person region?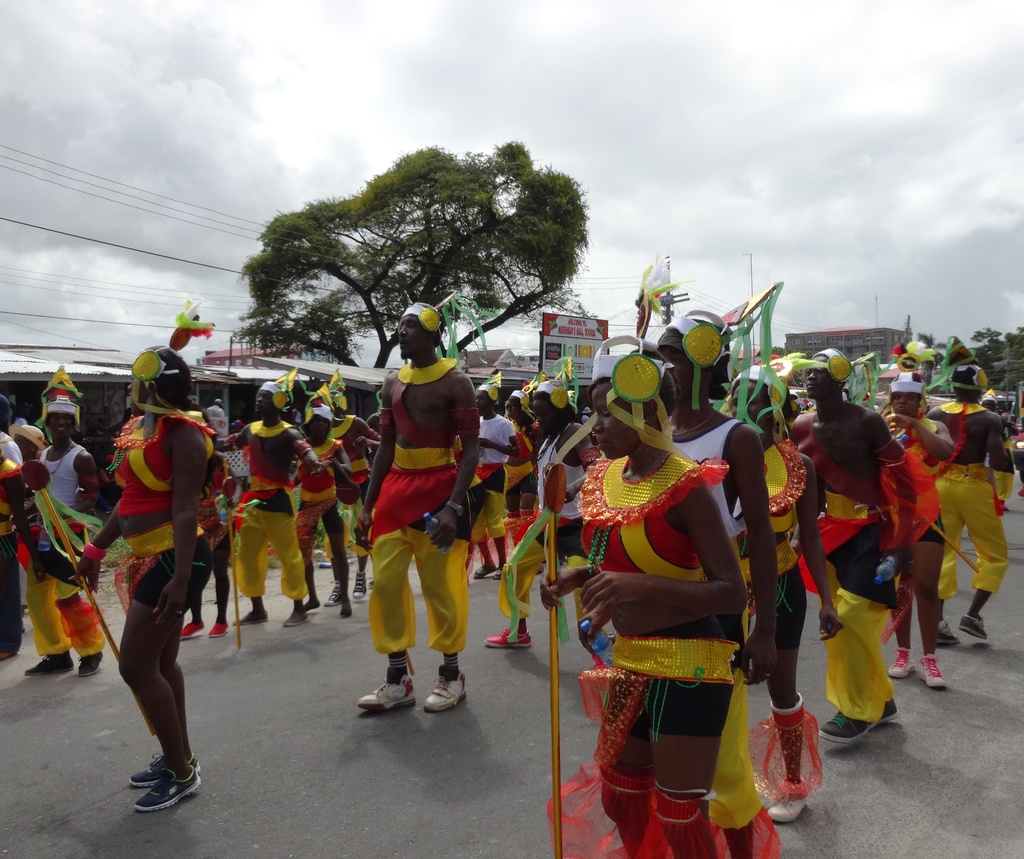
{"left": 542, "top": 333, "right": 751, "bottom": 858}
